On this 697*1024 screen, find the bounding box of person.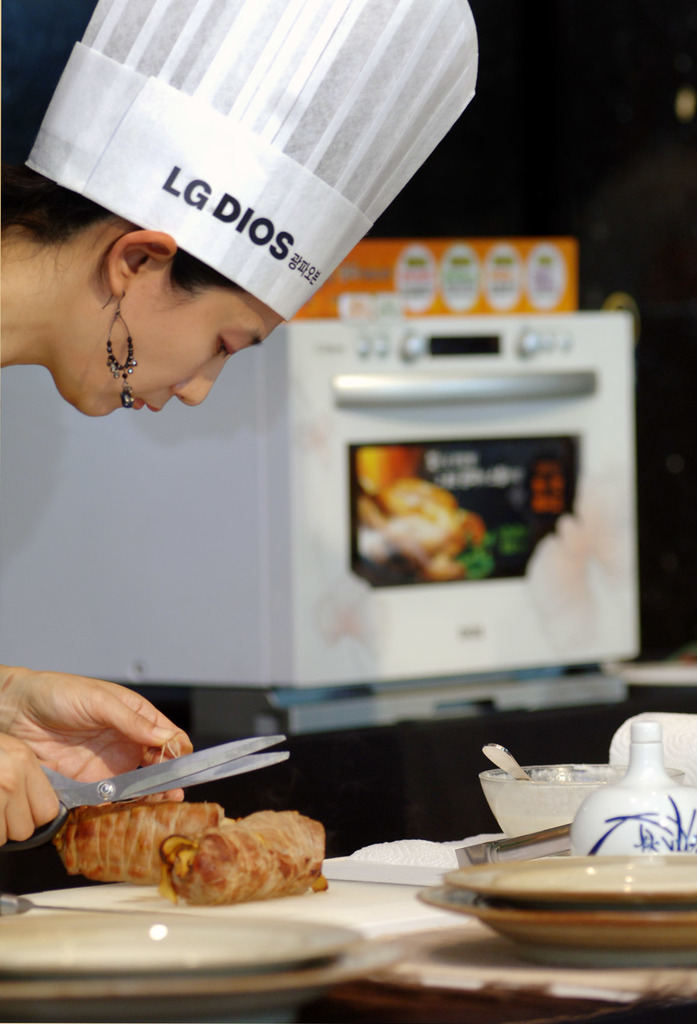
Bounding box: locate(0, 0, 477, 852).
